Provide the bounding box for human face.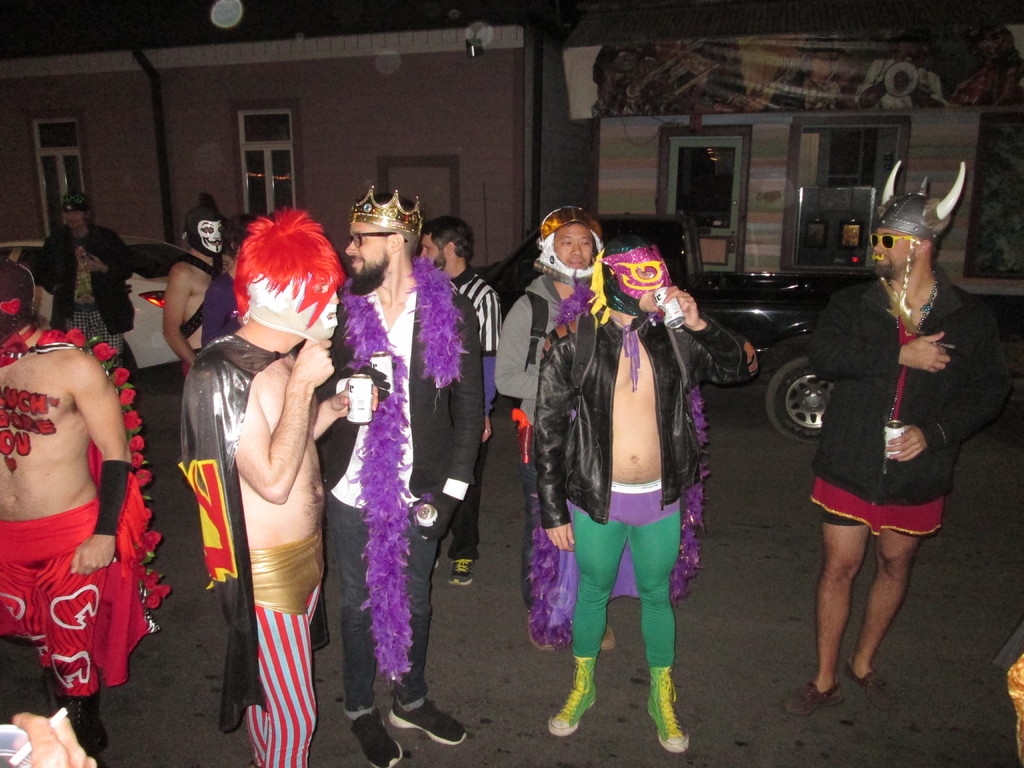
[552,220,592,268].
